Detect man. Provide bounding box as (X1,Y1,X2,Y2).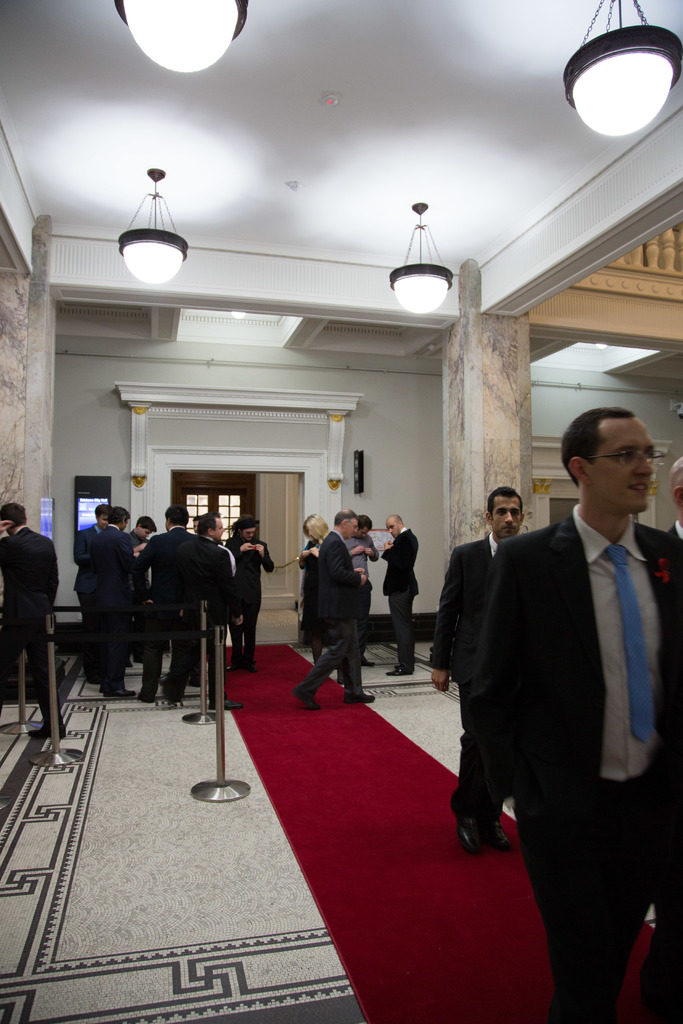
(89,503,138,699).
